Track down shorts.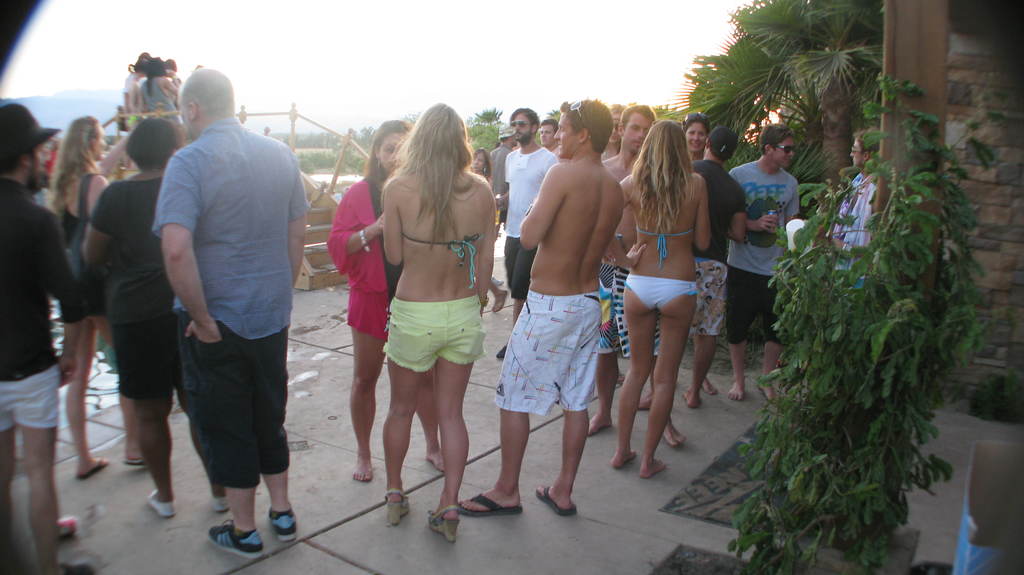
Tracked to 598:261:656:355.
